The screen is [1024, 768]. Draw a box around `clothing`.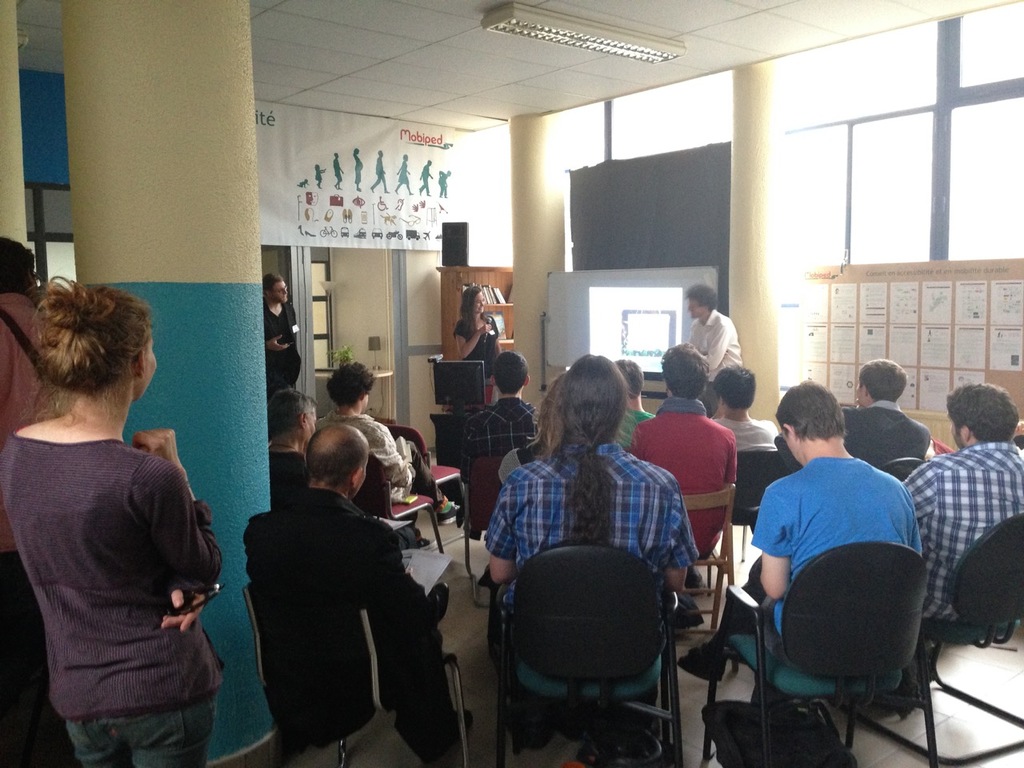
pyautogui.locateOnScreen(269, 453, 311, 511).
